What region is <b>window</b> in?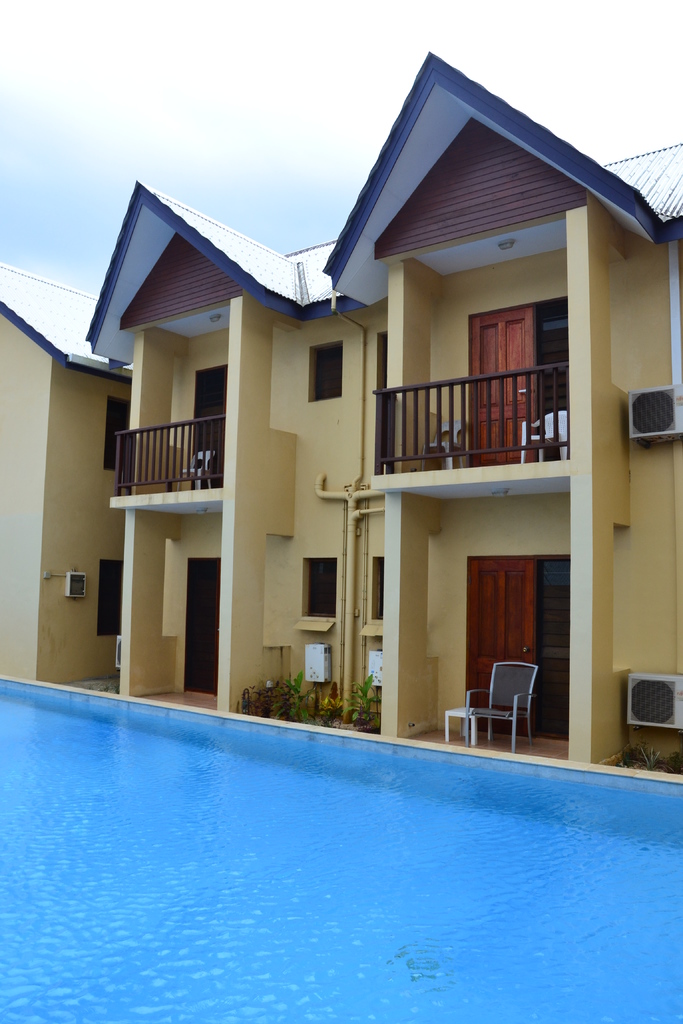
rect(101, 396, 129, 472).
